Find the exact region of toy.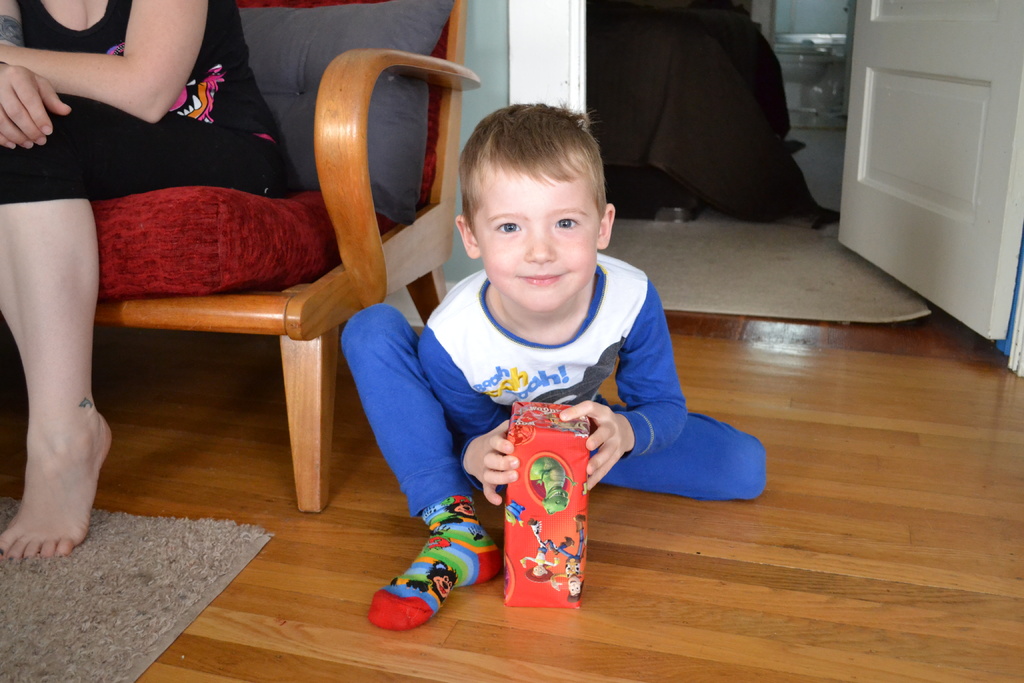
Exact region: [x1=496, y1=377, x2=616, y2=609].
